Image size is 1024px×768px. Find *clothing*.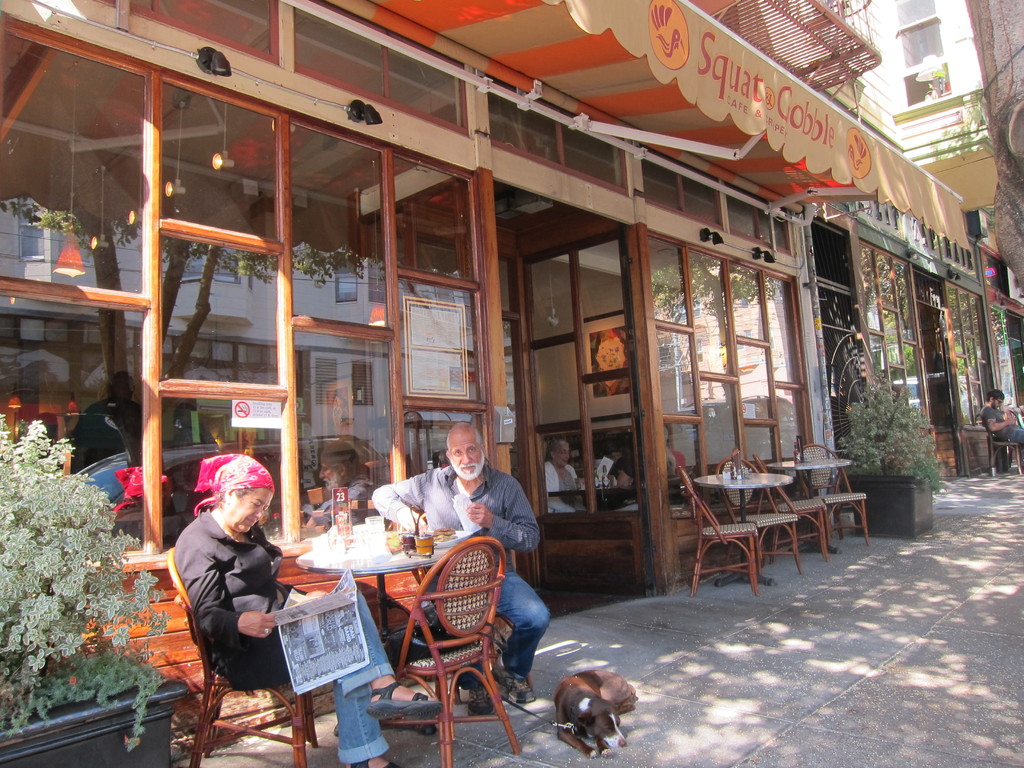
<box>63,392,133,473</box>.
